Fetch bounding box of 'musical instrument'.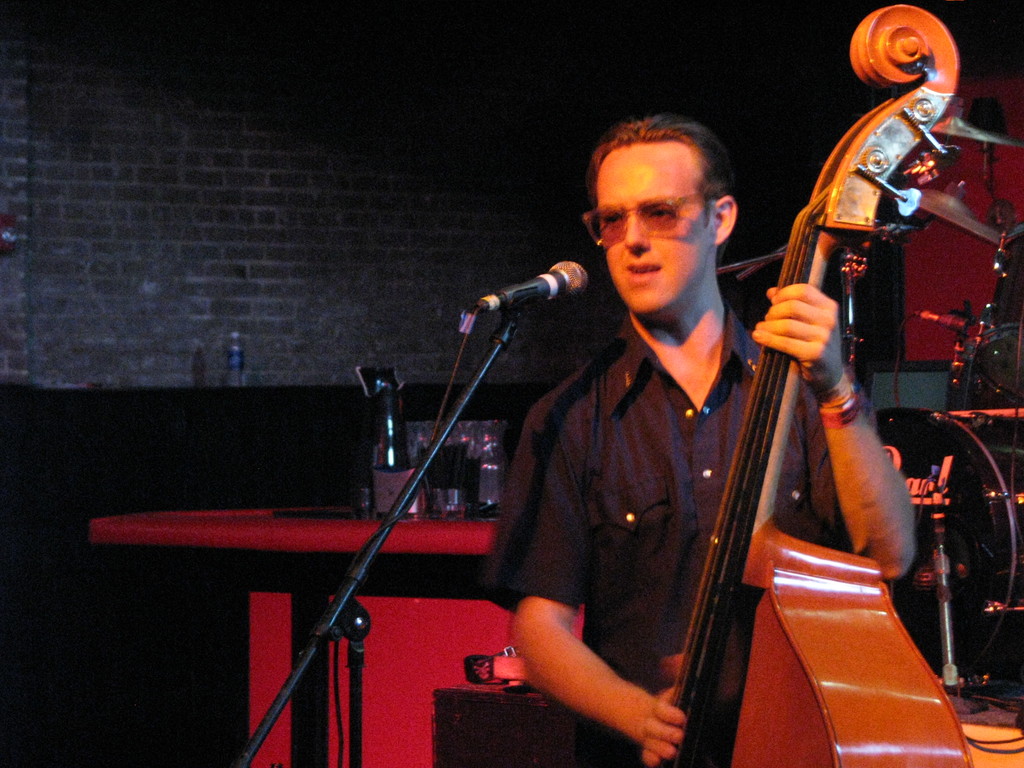
Bbox: bbox=[928, 113, 1022, 148].
